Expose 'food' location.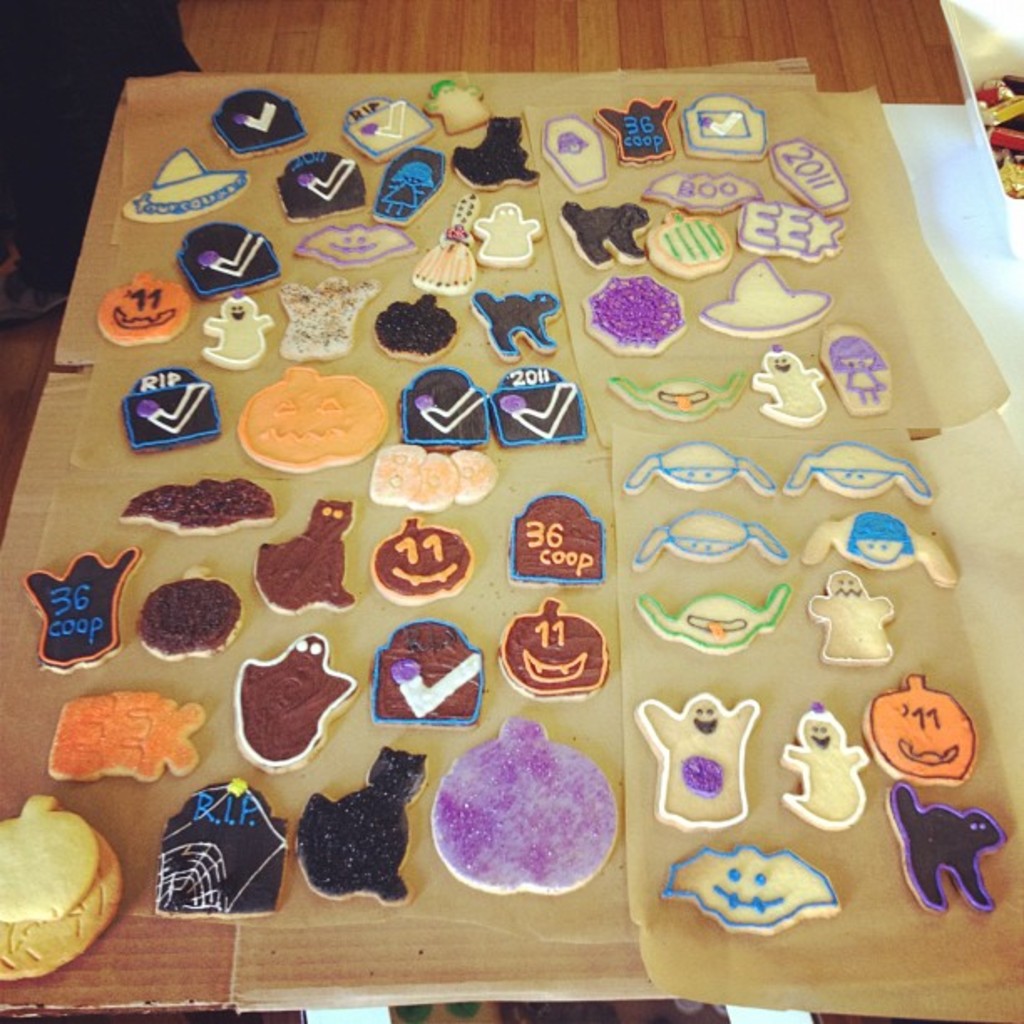
Exposed at select_region(256, 495, 356, 616).
